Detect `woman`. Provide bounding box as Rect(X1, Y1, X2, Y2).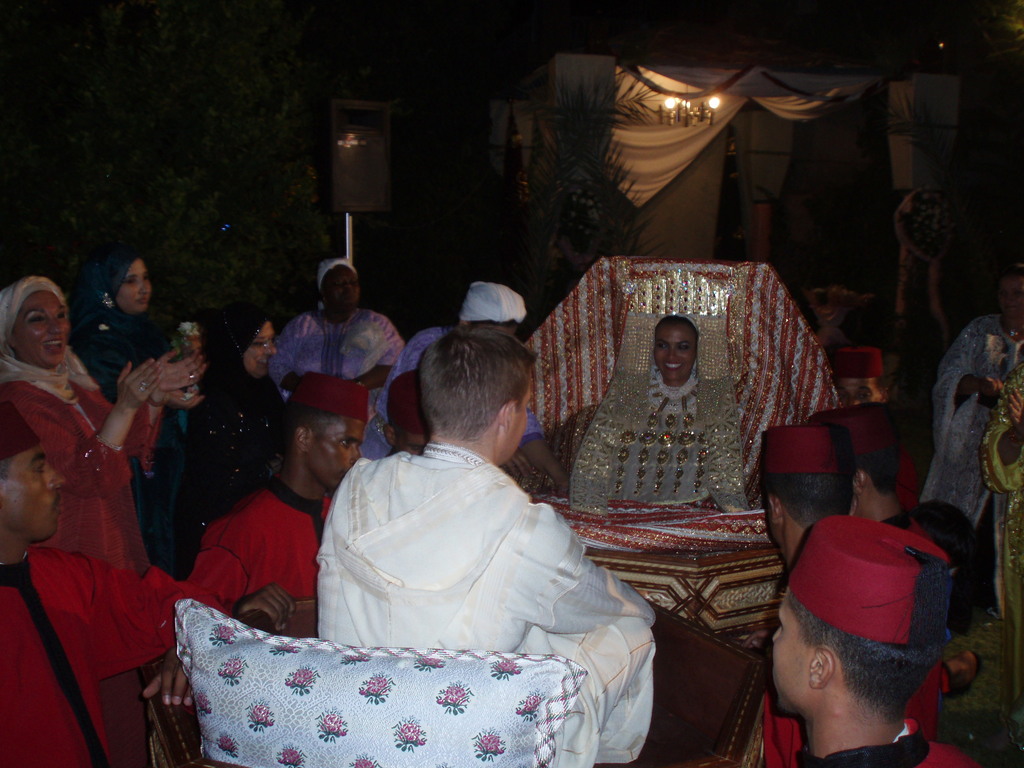
Rect(62, 237, 216, 567).
